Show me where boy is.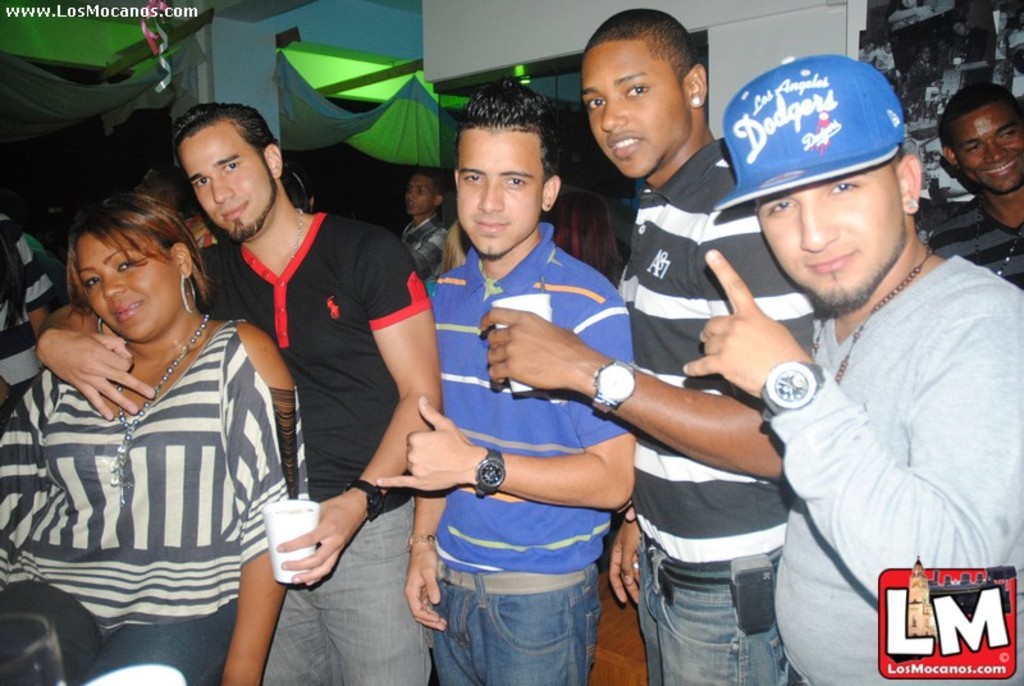
boy is at 375/74/641/685.
